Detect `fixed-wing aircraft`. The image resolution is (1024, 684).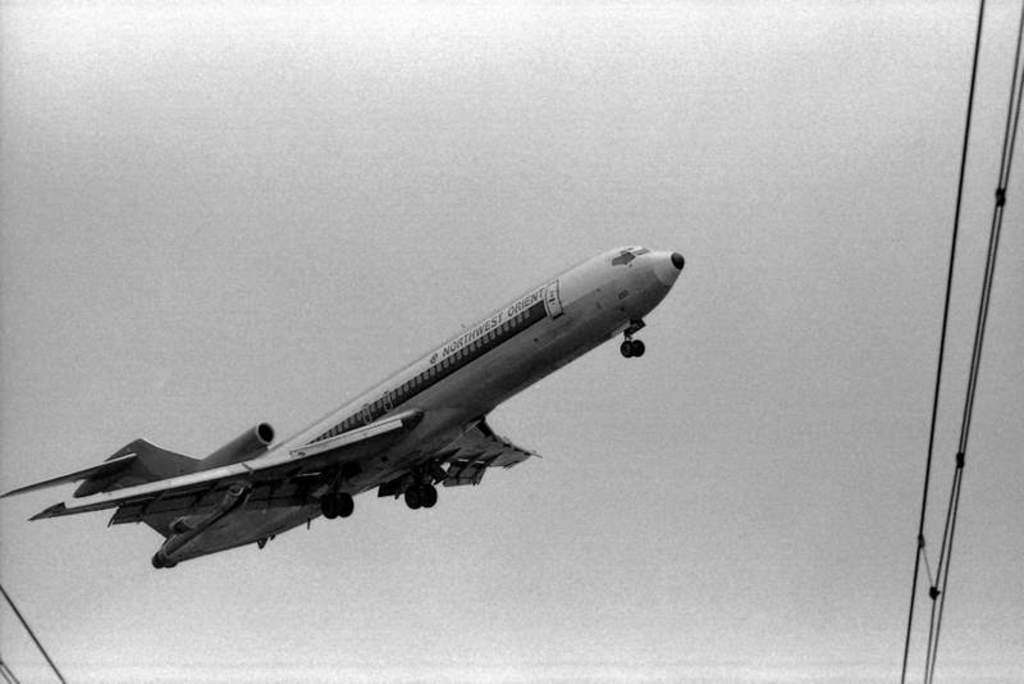
(0,238,687,565).
